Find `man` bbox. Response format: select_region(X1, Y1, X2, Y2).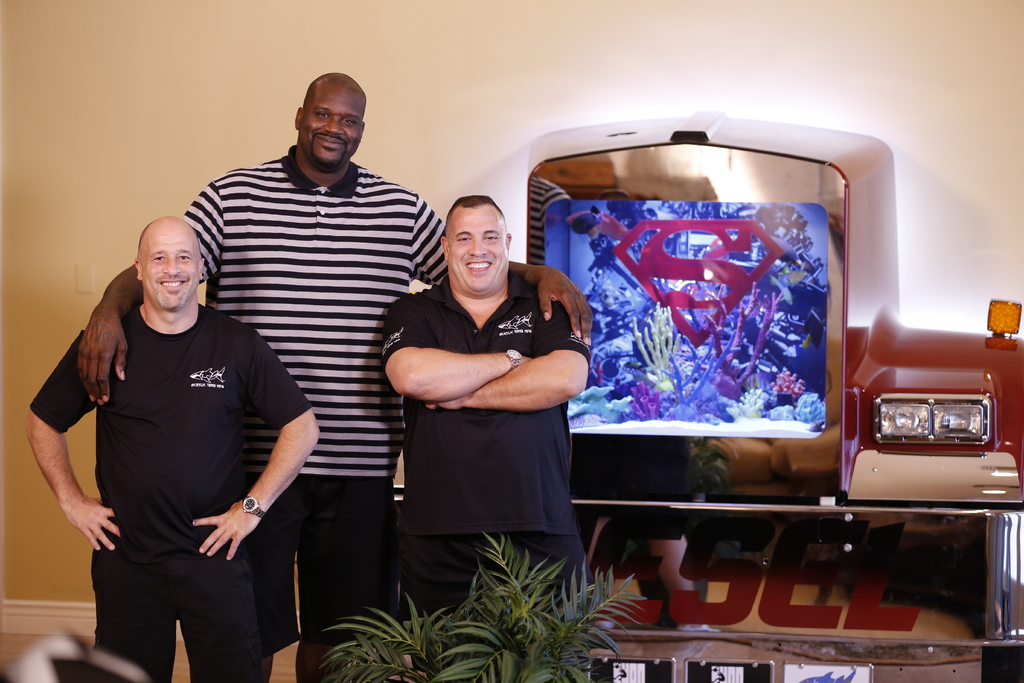
select_region(70, 77, 596, 682).
